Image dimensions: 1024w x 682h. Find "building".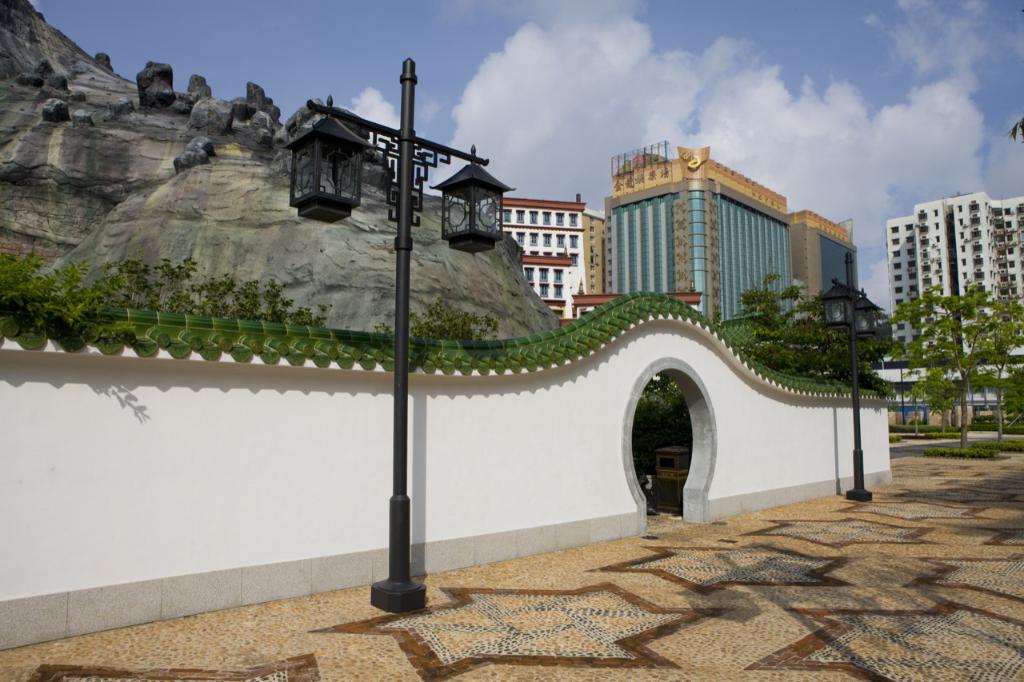
Rect(895, 192, 1023, 437).
